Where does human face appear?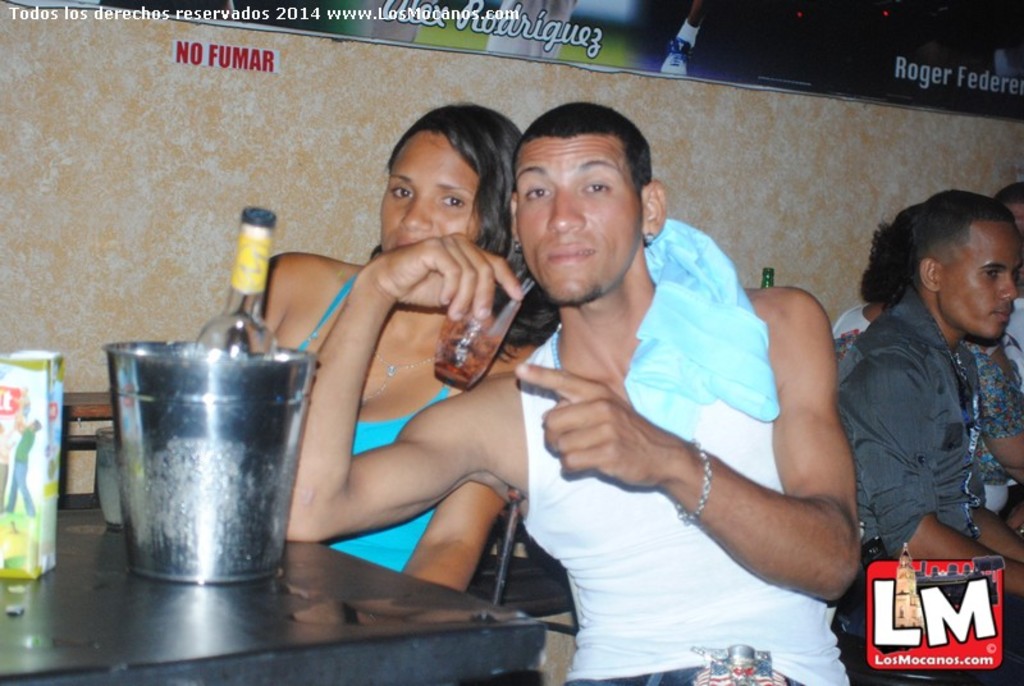
Appears at x1=380 y1=132 x2=479 y2=253.
